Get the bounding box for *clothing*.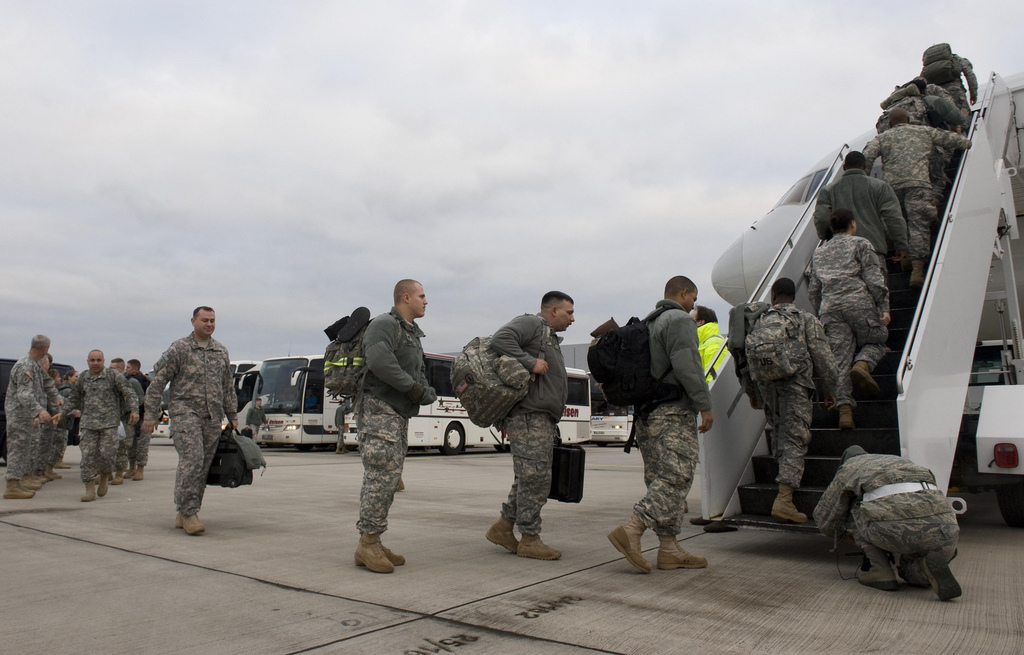
897:88:951:185.
